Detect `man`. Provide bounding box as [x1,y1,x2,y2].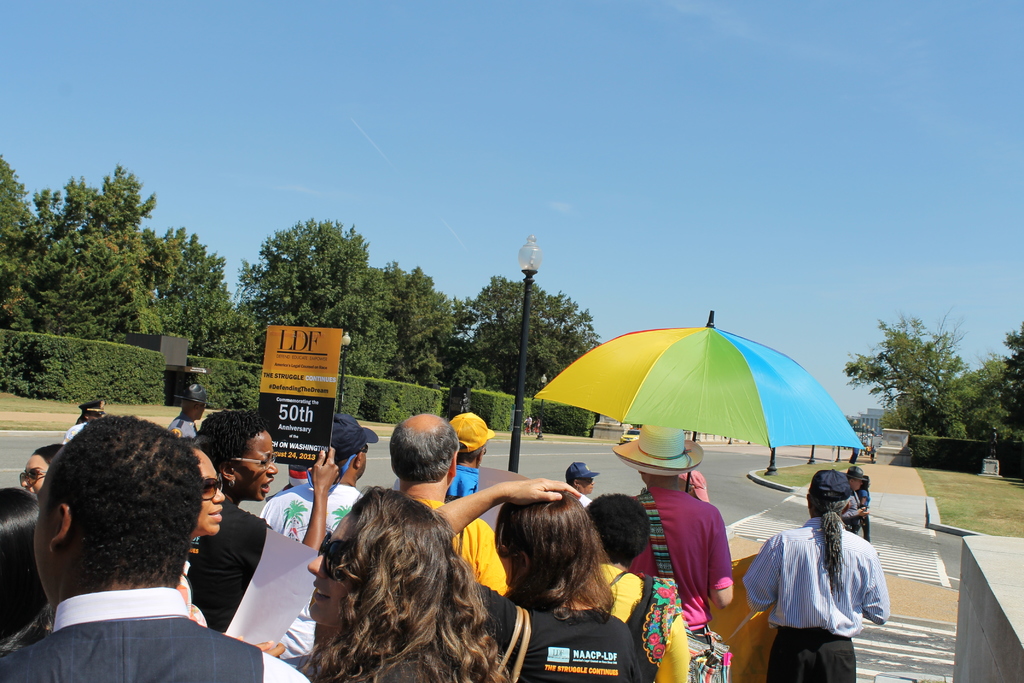
[447,413,495,495].
